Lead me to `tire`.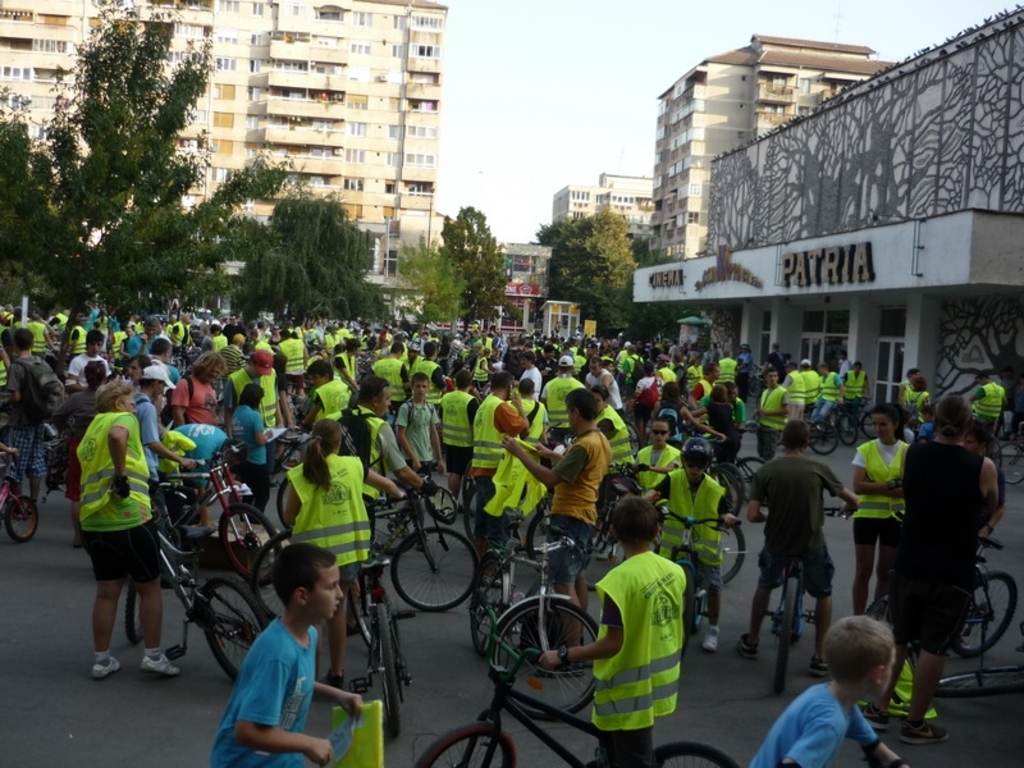
Lead to x1=916 y1=662 x2=1023 y2=703.
